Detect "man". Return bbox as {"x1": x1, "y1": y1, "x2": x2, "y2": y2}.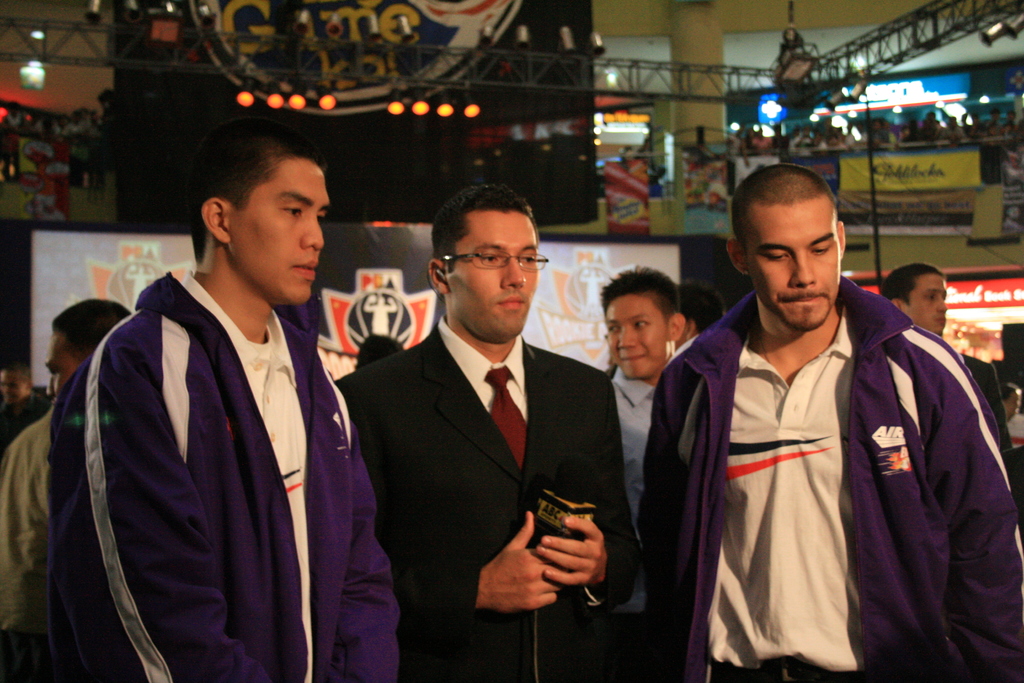
{"x1": 637, "y1": 167, "x2": 1023, "y2": 682}.
